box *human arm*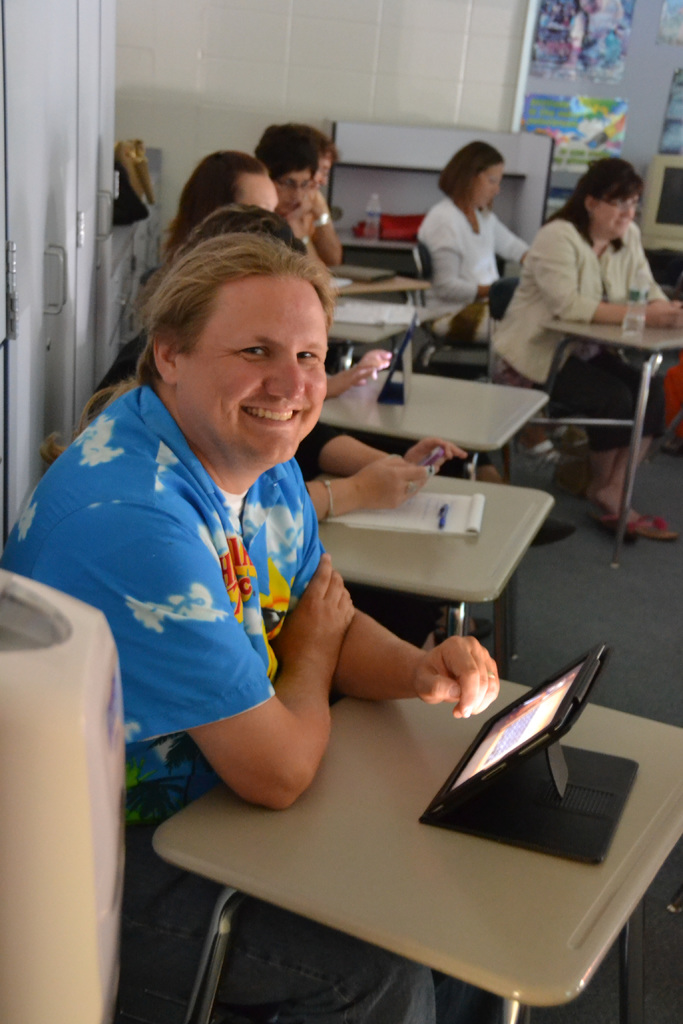
[x1=325, y1=347, x2=379, y2=399]
